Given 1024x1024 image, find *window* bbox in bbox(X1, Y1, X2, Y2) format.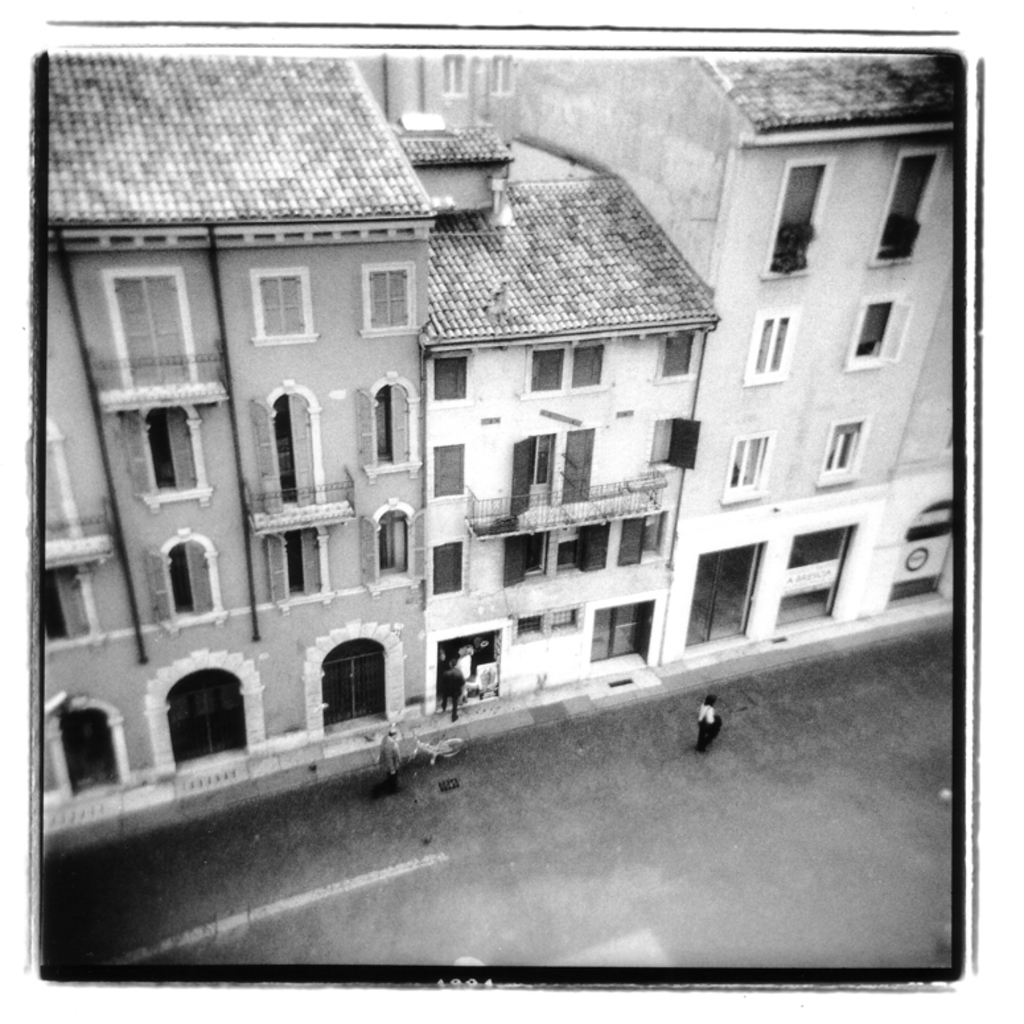
bbox(758, 311, 798, 382).
